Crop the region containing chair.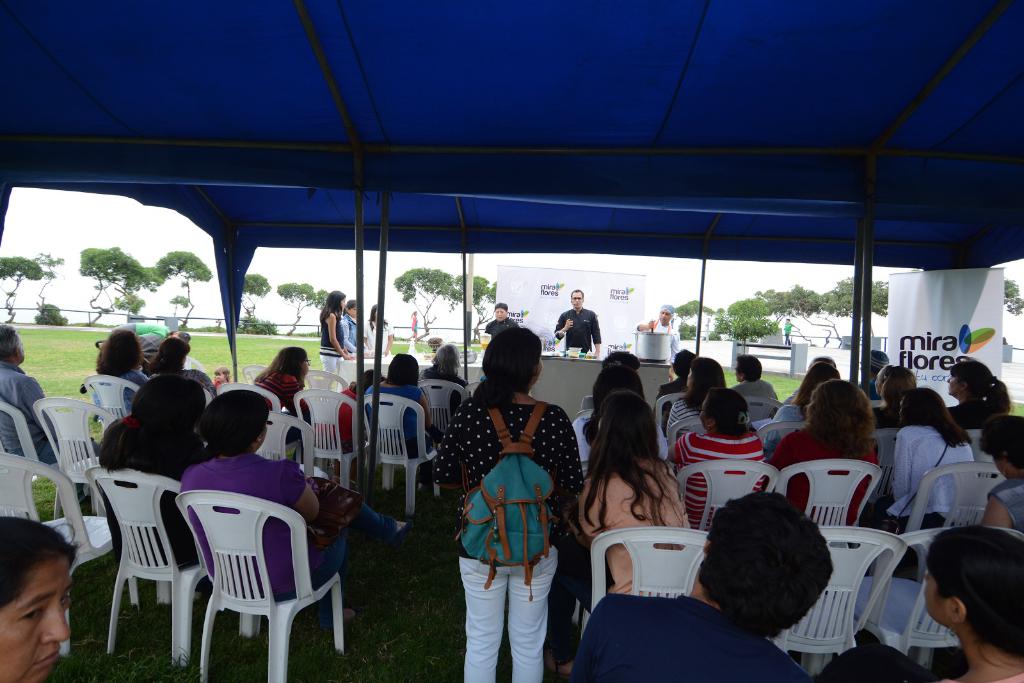
Crop region: locate(0, 398, 67, 526).
